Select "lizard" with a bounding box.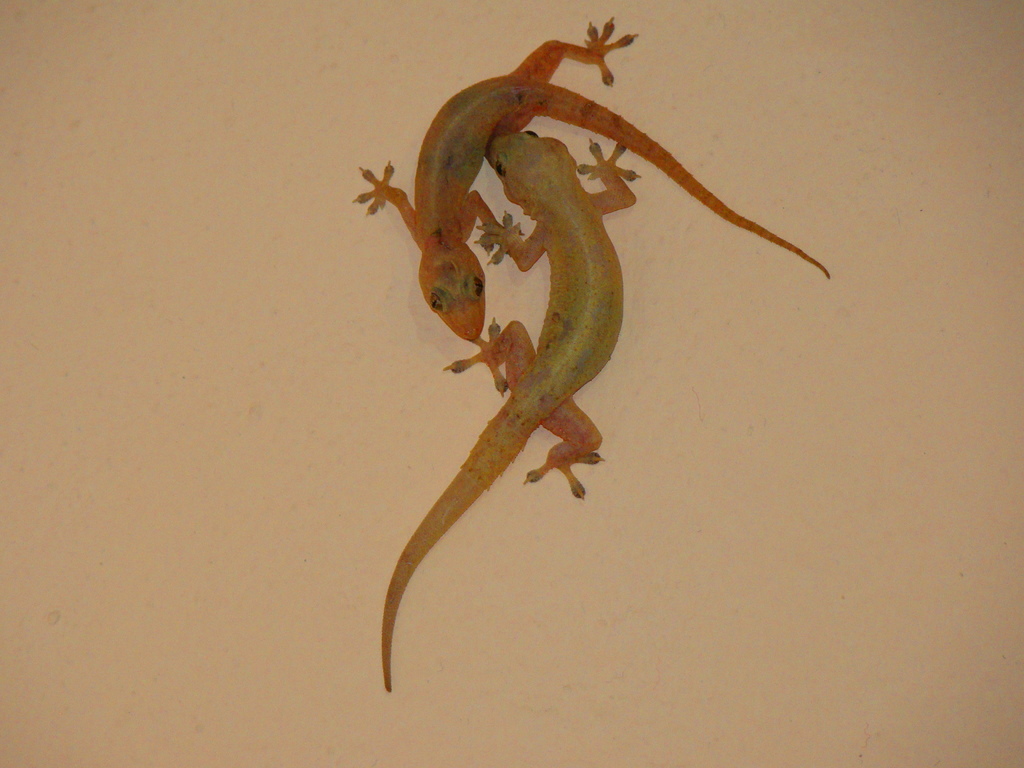
{"x1": 364, "y1": 22, "x2": 813, "y2": 338}.
